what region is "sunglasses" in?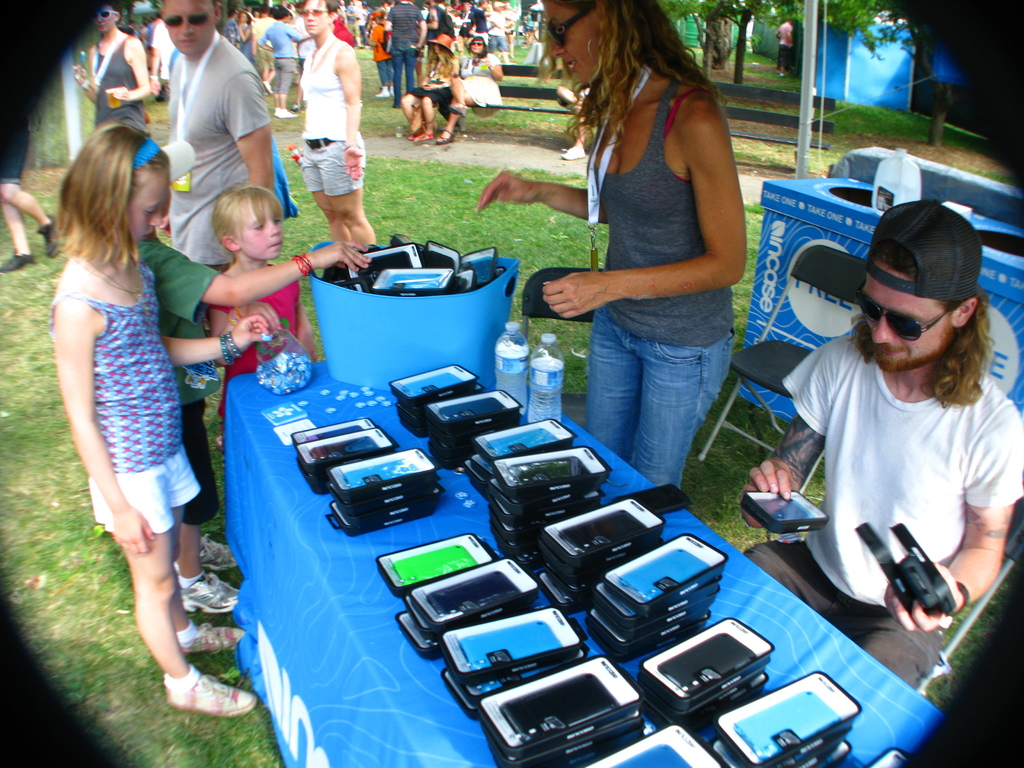
95,11,120,20.
